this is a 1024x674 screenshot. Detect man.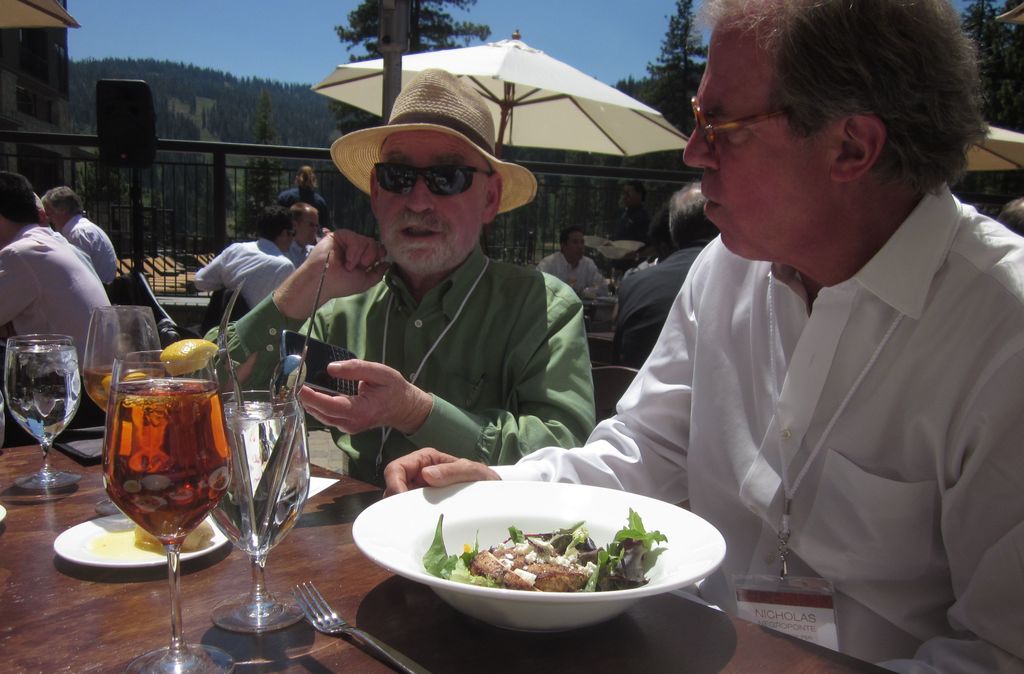
left=191, top=207, right=297, bottom=309.
